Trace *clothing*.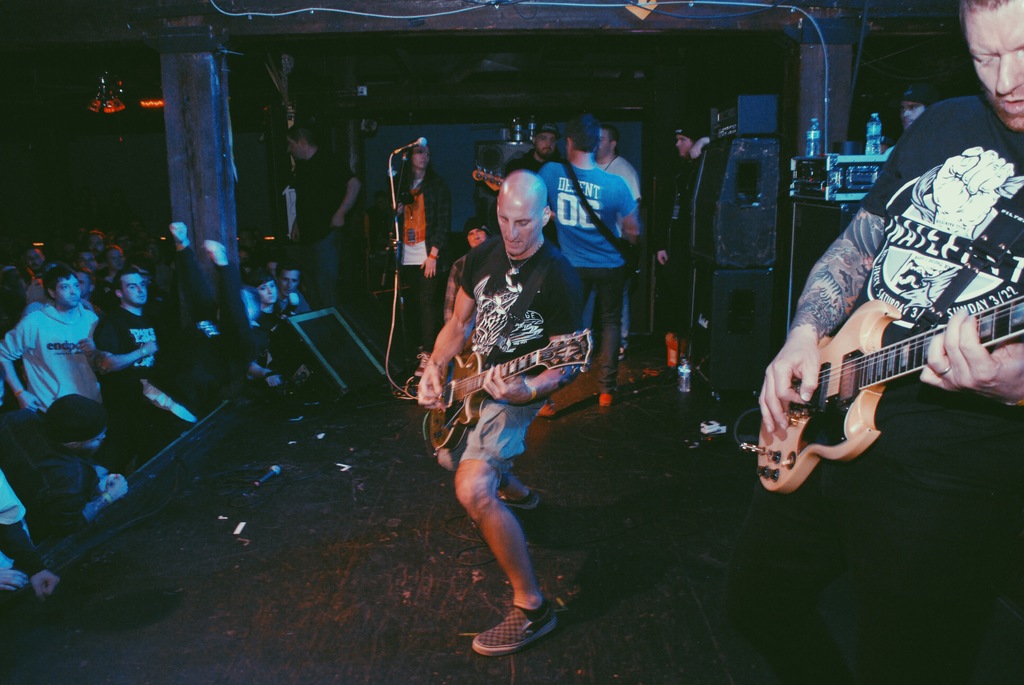
Traced to bbox=[659, 154, 706, 377].
